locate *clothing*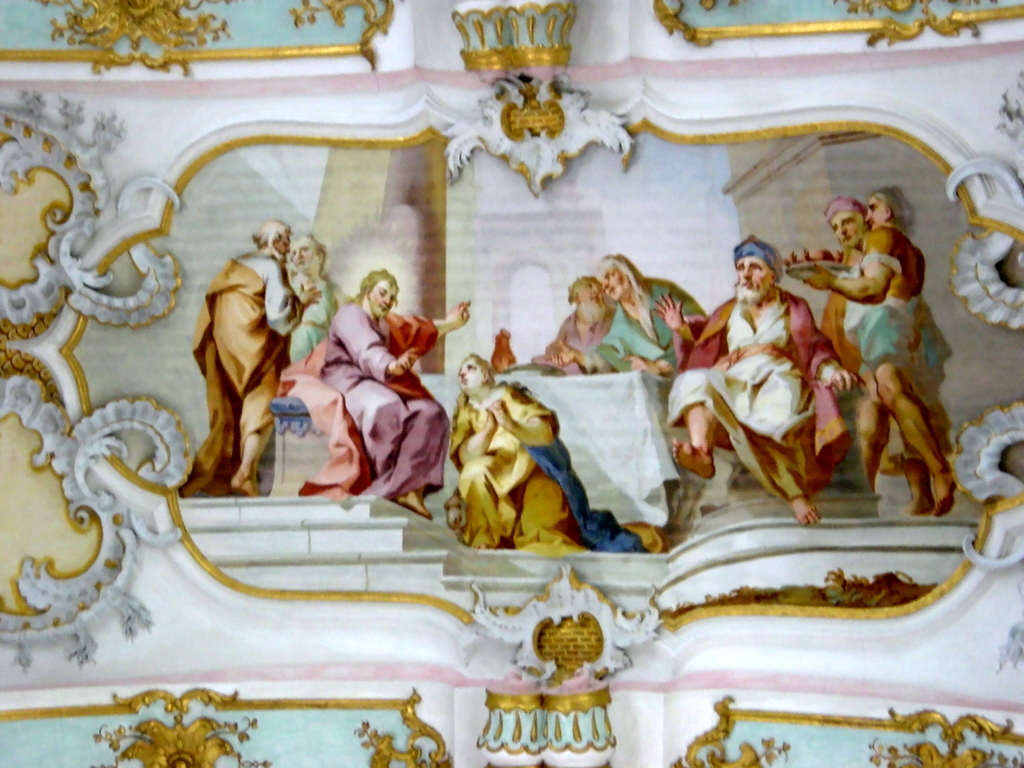
BBox(314, 324, 436, 500)
